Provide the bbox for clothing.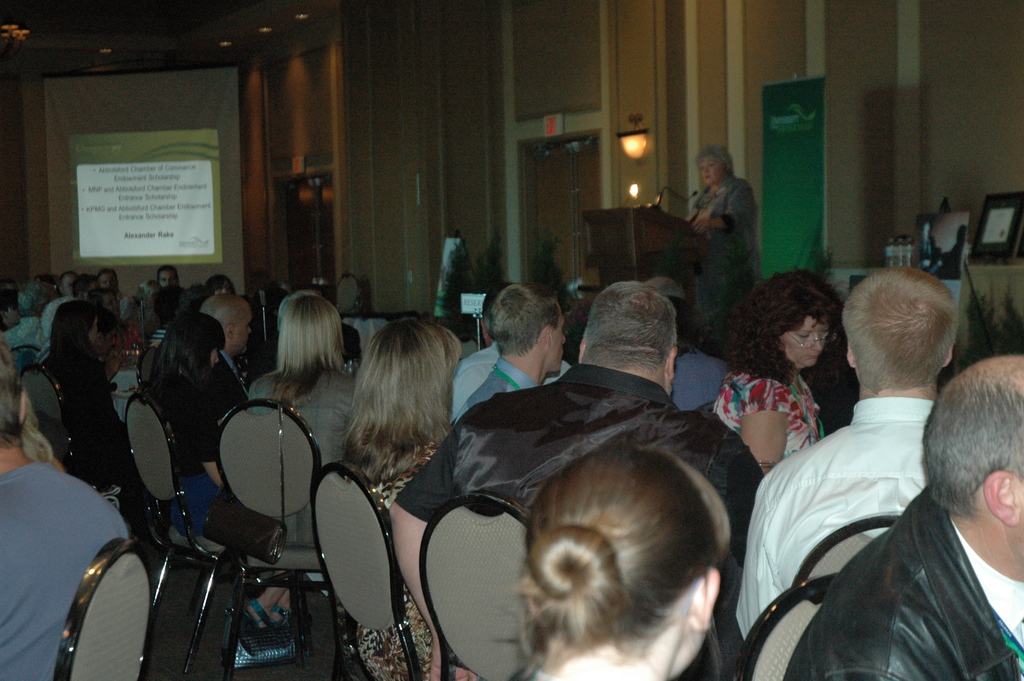
[713,345,826,475].
